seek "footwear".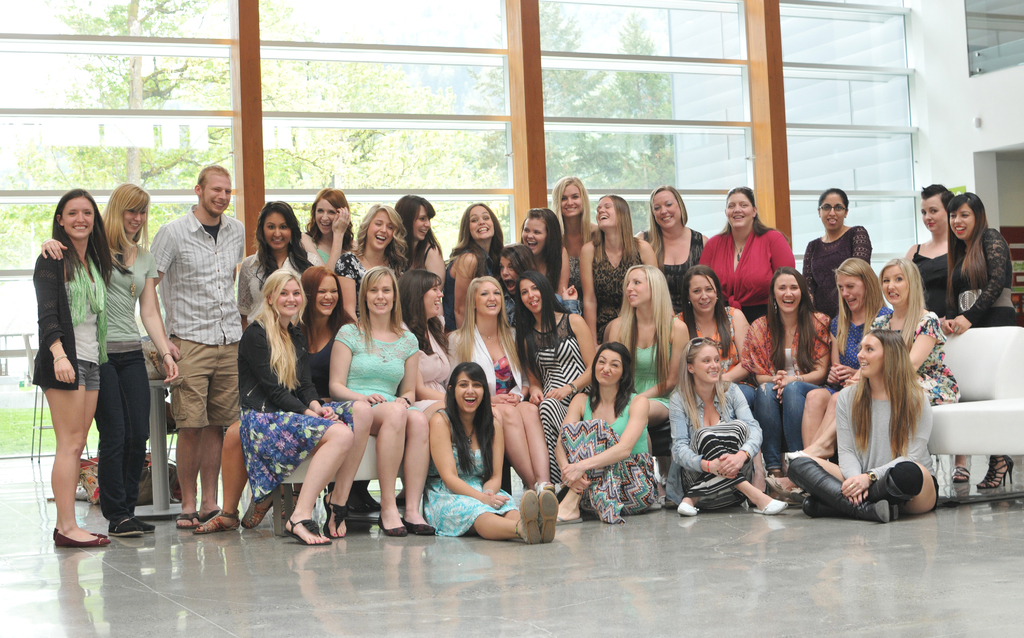
(175, 512, 201, 530).
